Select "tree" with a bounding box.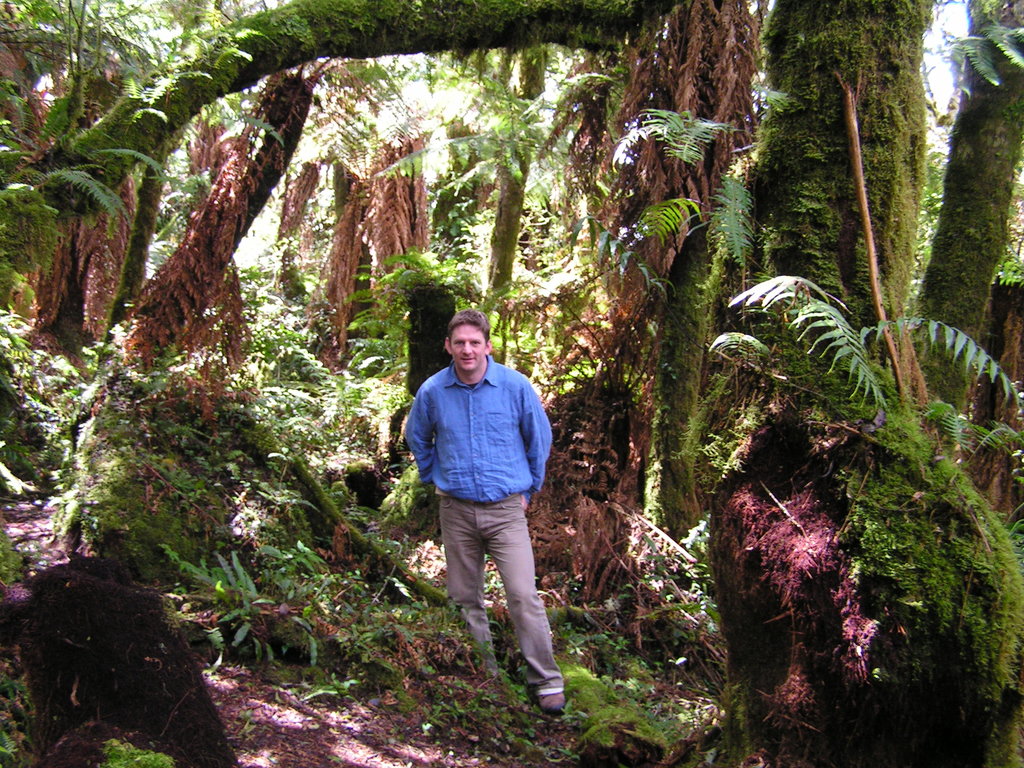
0,0,669,336.
